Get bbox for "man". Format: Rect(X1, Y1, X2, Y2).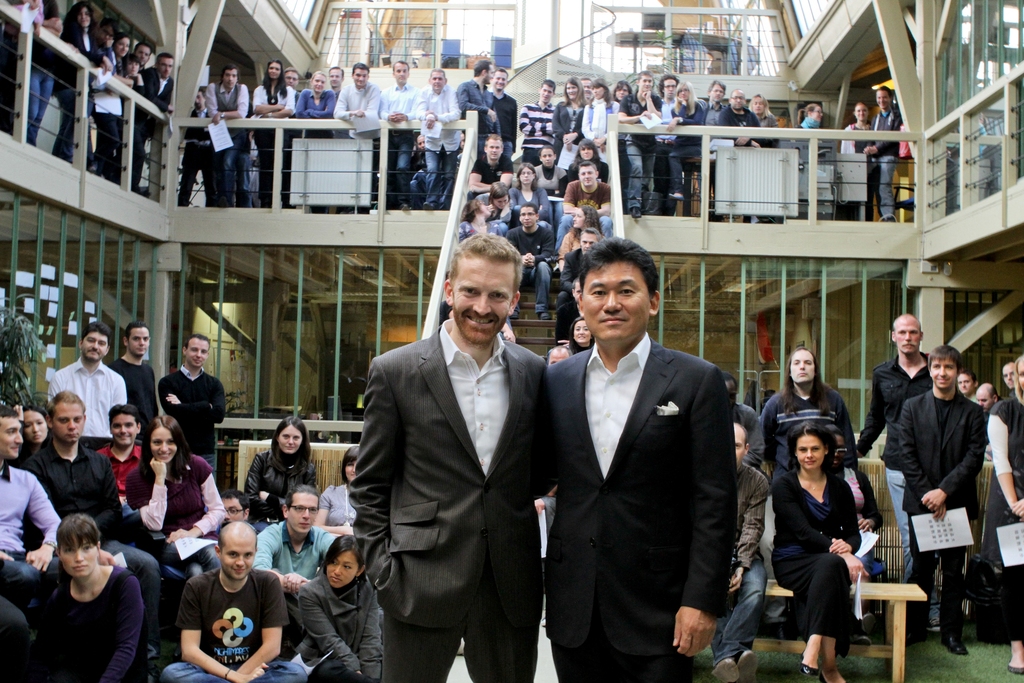
Rect(556, 230, 594, 339).
